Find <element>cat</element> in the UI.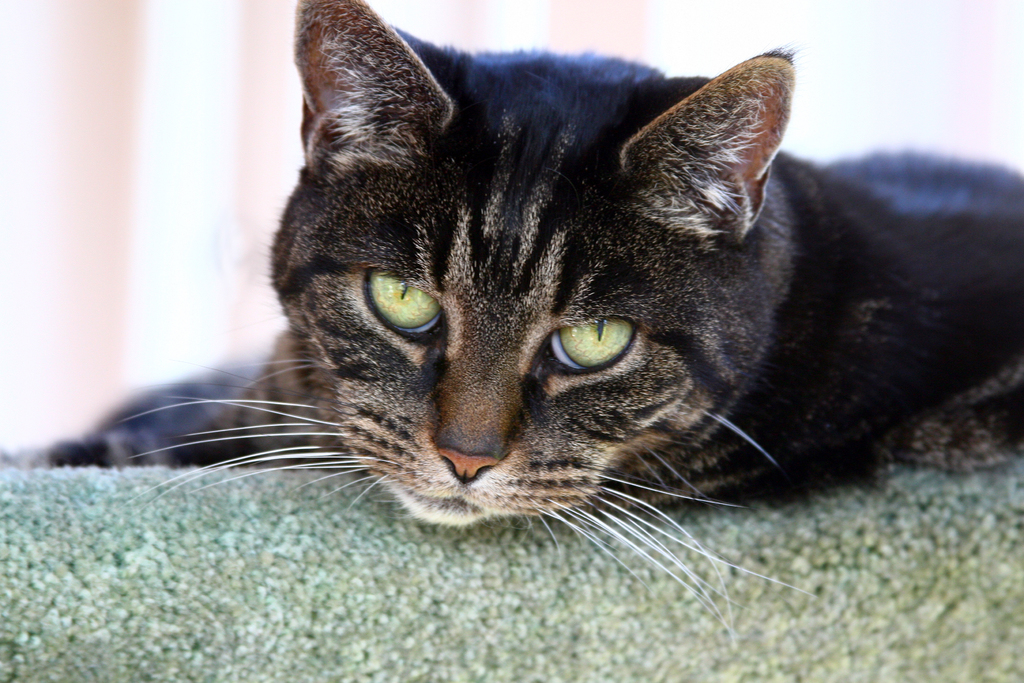
UI element at <region>0, 0, 1023, 638</region>.
